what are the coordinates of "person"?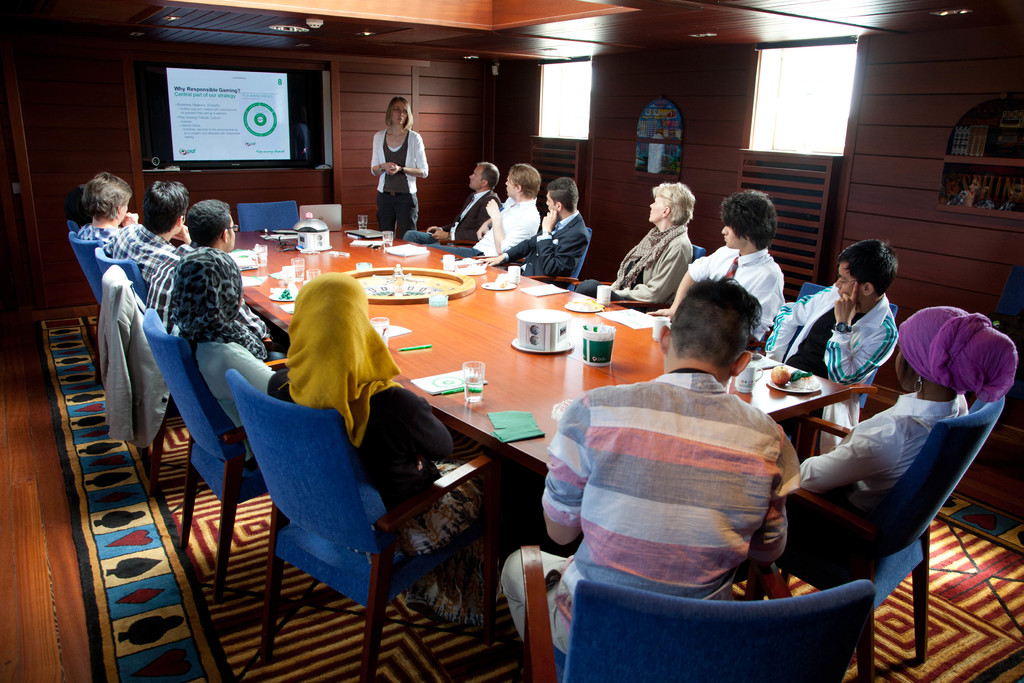
Rect(359, 95, 422, 235).
